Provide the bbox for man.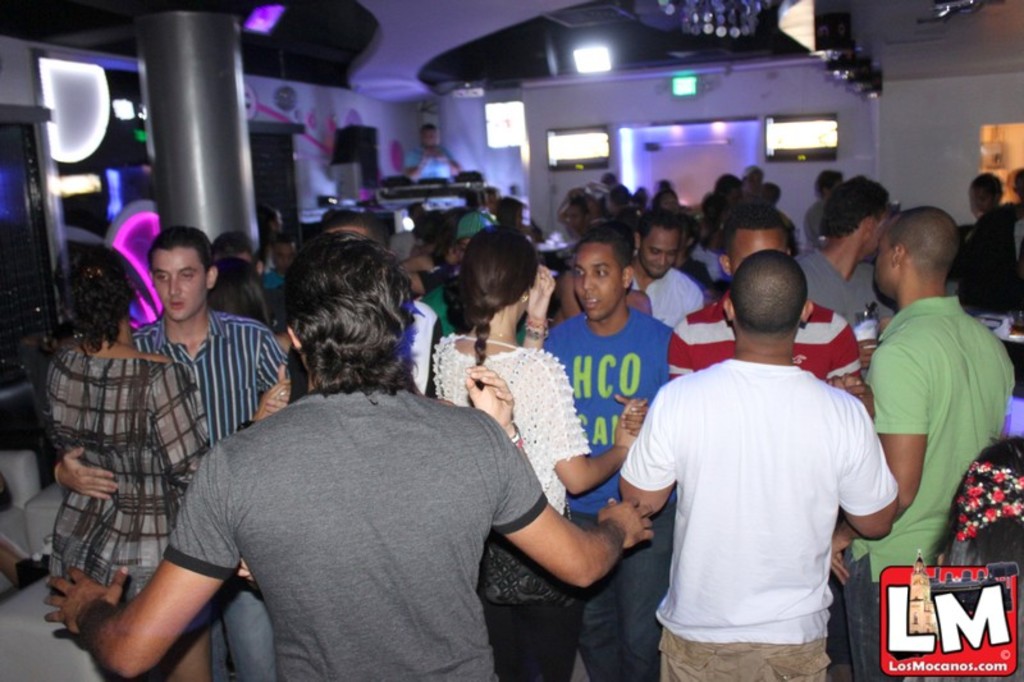
(666,198,873,411).
